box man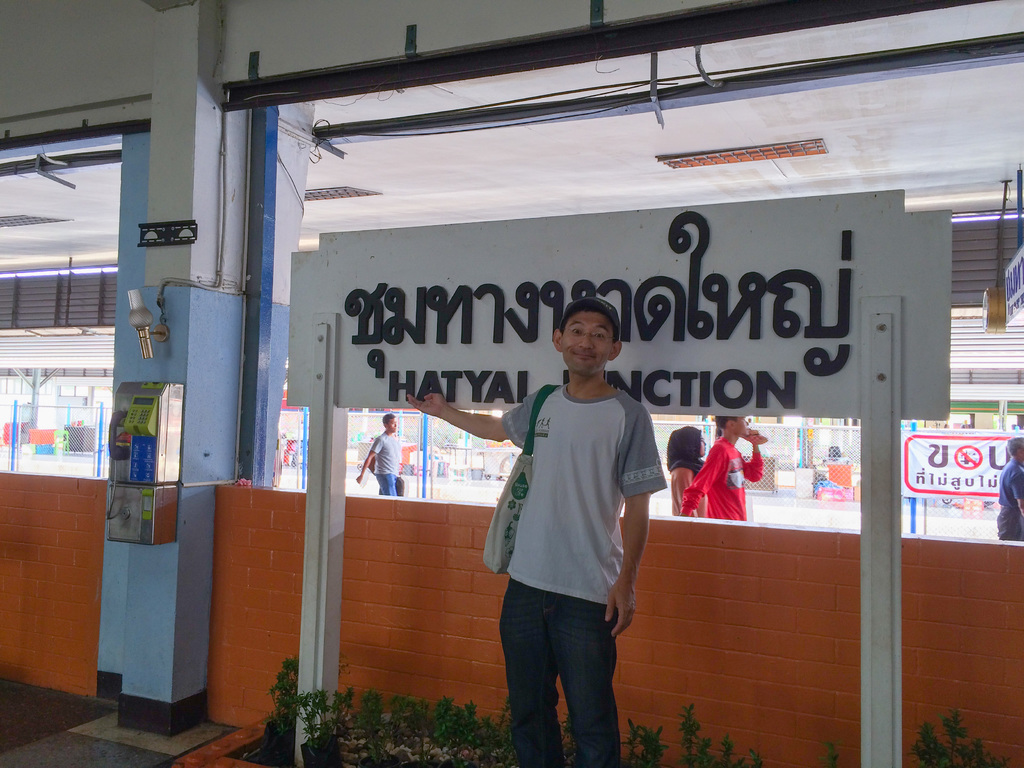
(left=353, top=410, right=399, bottom=499)
